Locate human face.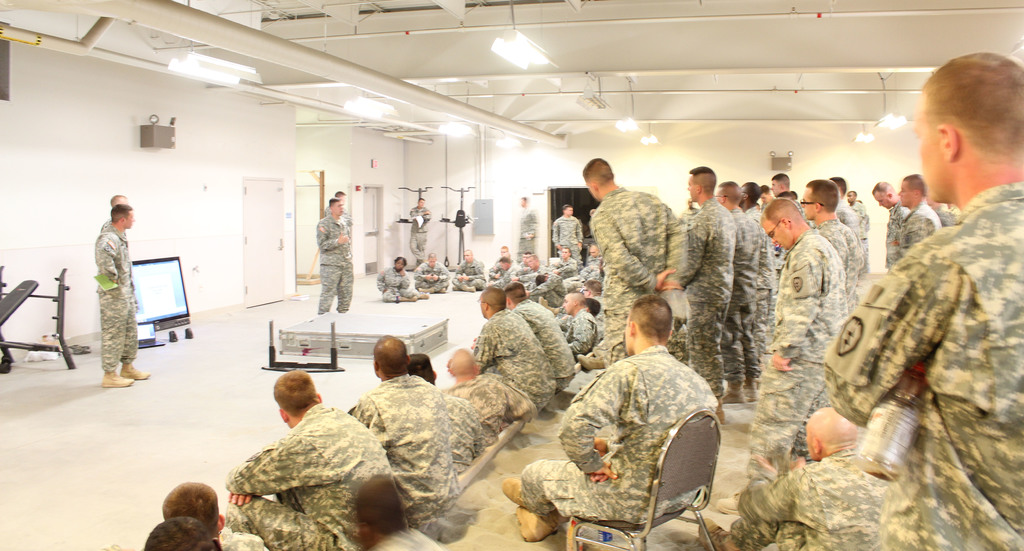
Bounding box: {"left": 875, "top": 190, "right": 885, "bottom": 208}.
